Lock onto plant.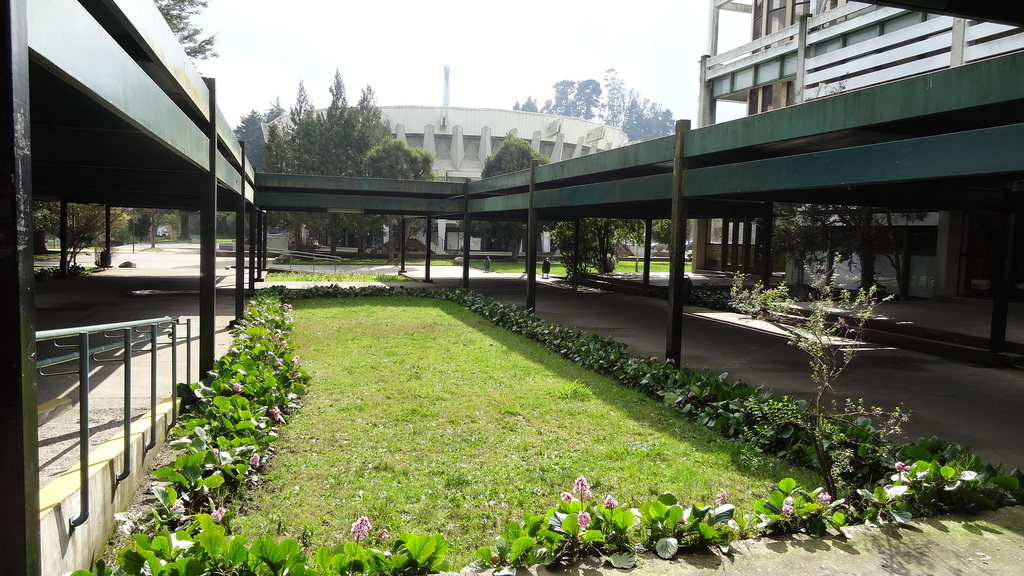
Locked: region(724, 248, 899, 420).
